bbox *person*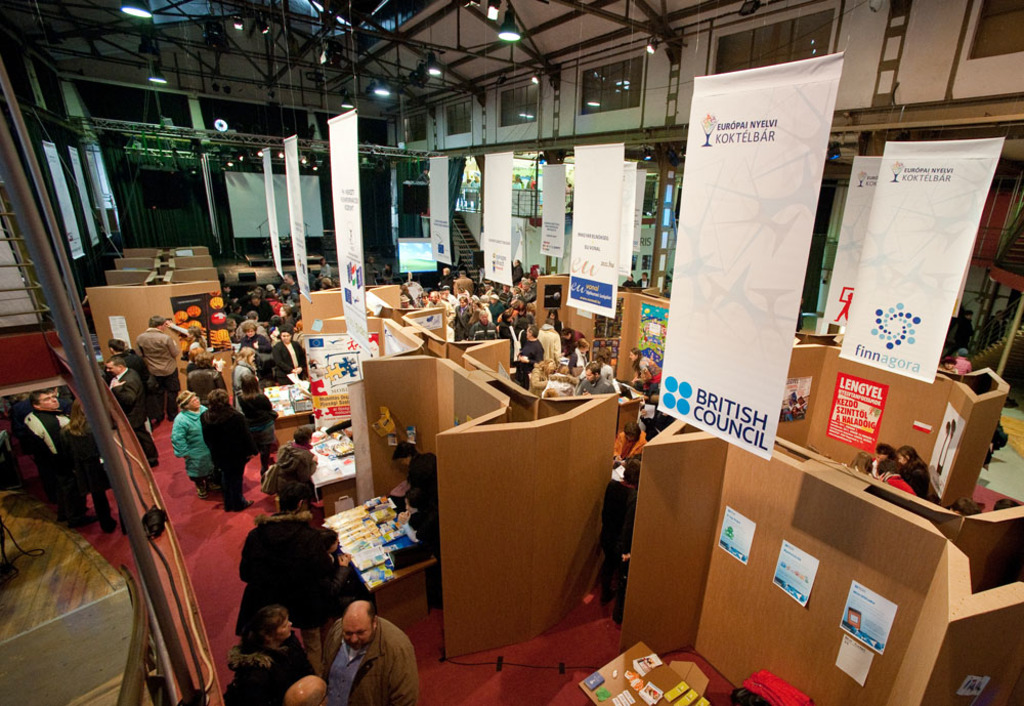
bbox(224, 302, 241, 325)
